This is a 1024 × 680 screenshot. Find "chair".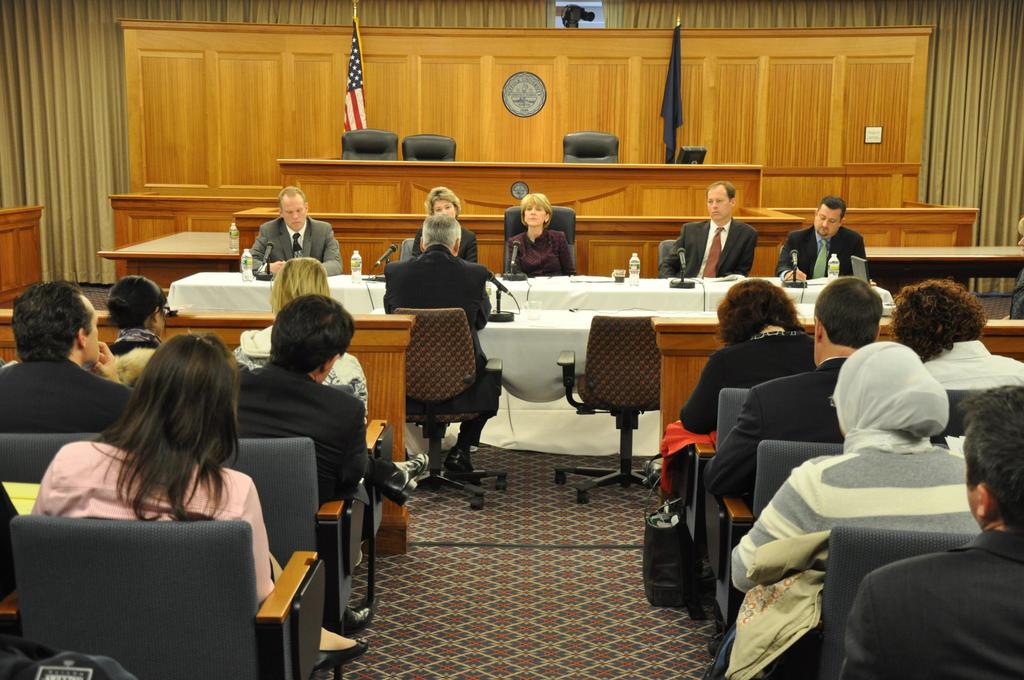
Bounding box: [376, 306, 502, 479].
